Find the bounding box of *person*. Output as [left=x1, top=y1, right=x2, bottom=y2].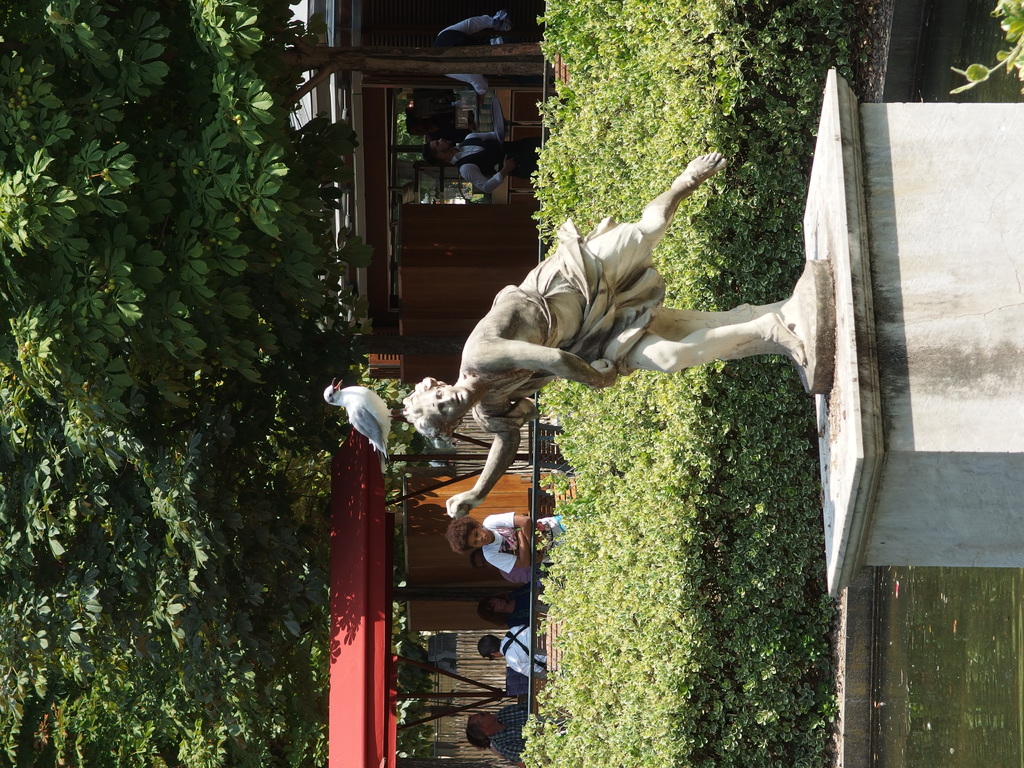
[left=449, top=511, right=566, bottom=575].
